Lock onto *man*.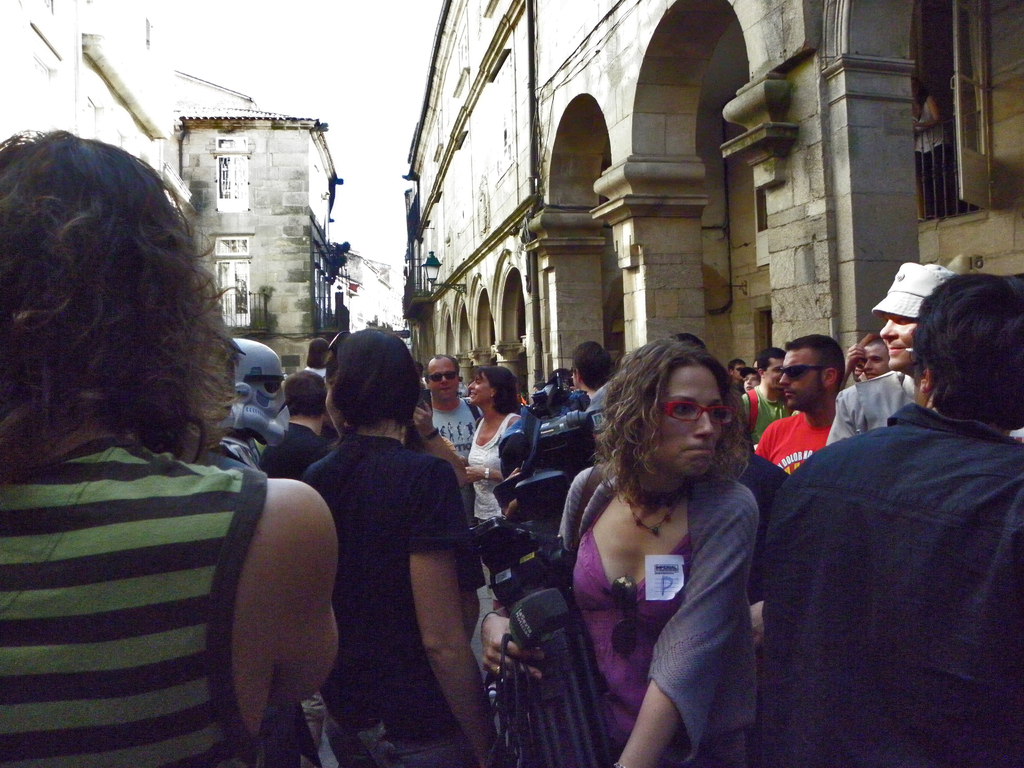
Locked: <region>853, 338, 894, 390</region>.
